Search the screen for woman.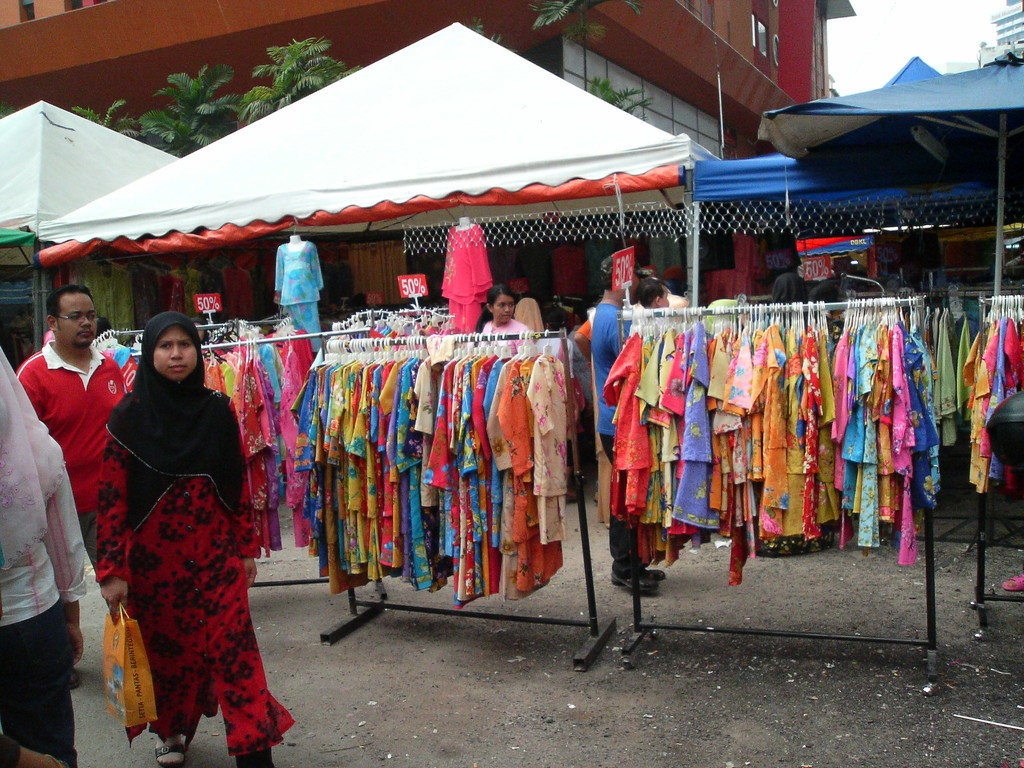
Found at [481,280,538,353].
